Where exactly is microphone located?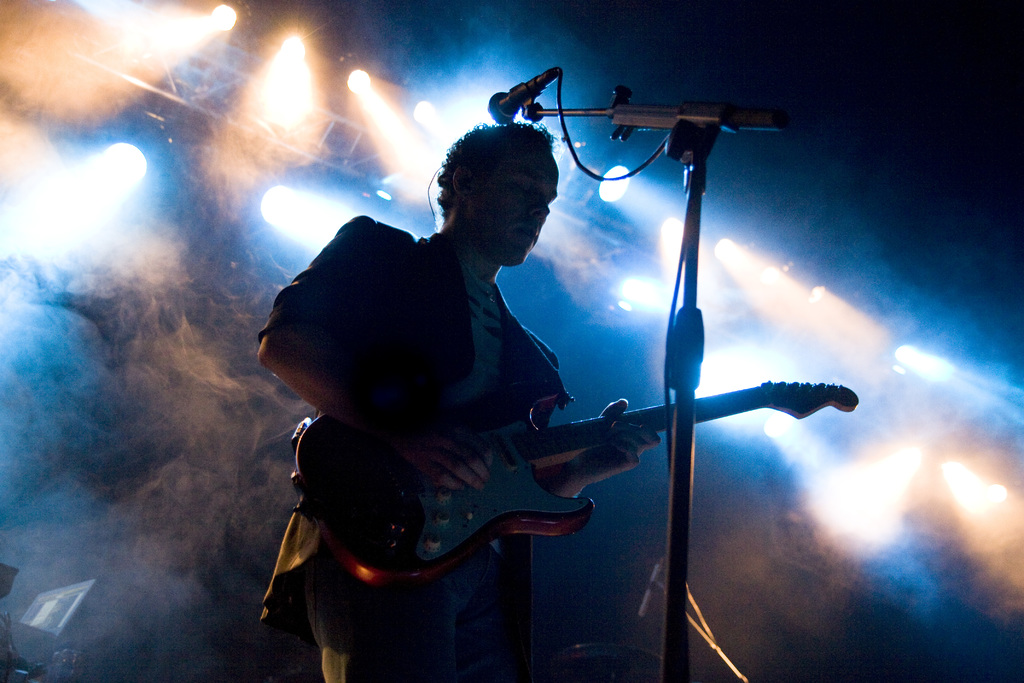
Its bounding box is (486, 74, 548, 127).
